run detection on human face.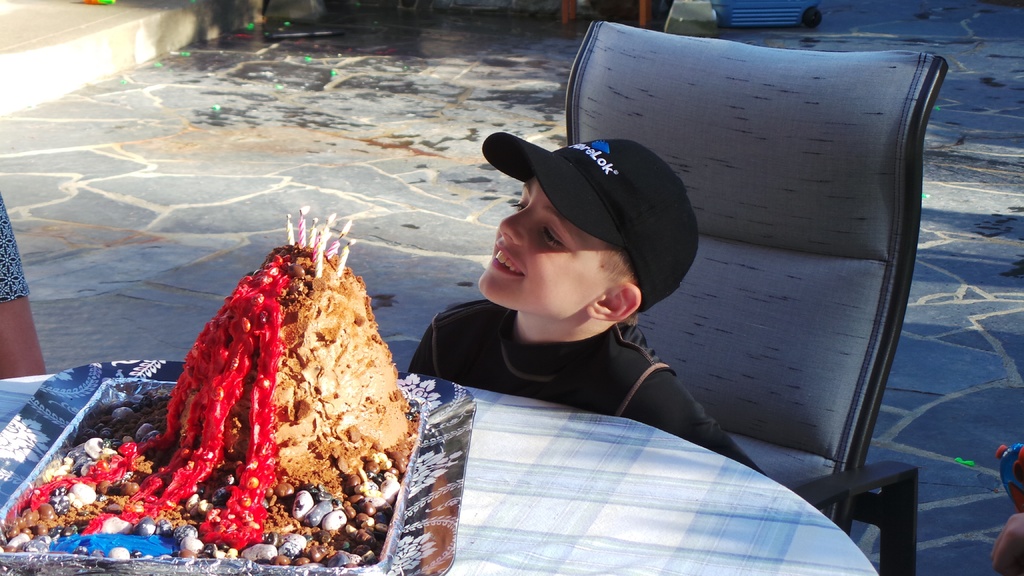
Result: crop(474, 177, 615, 327).
